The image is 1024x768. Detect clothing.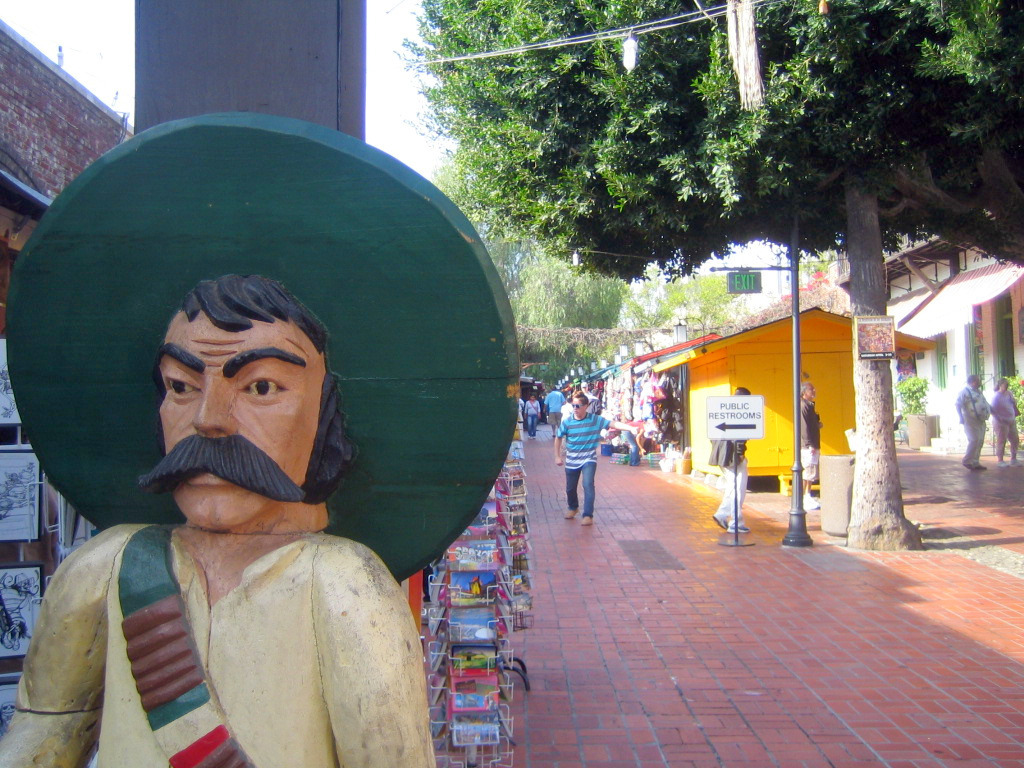
Detection: detection(797, 397, 822, 496).
